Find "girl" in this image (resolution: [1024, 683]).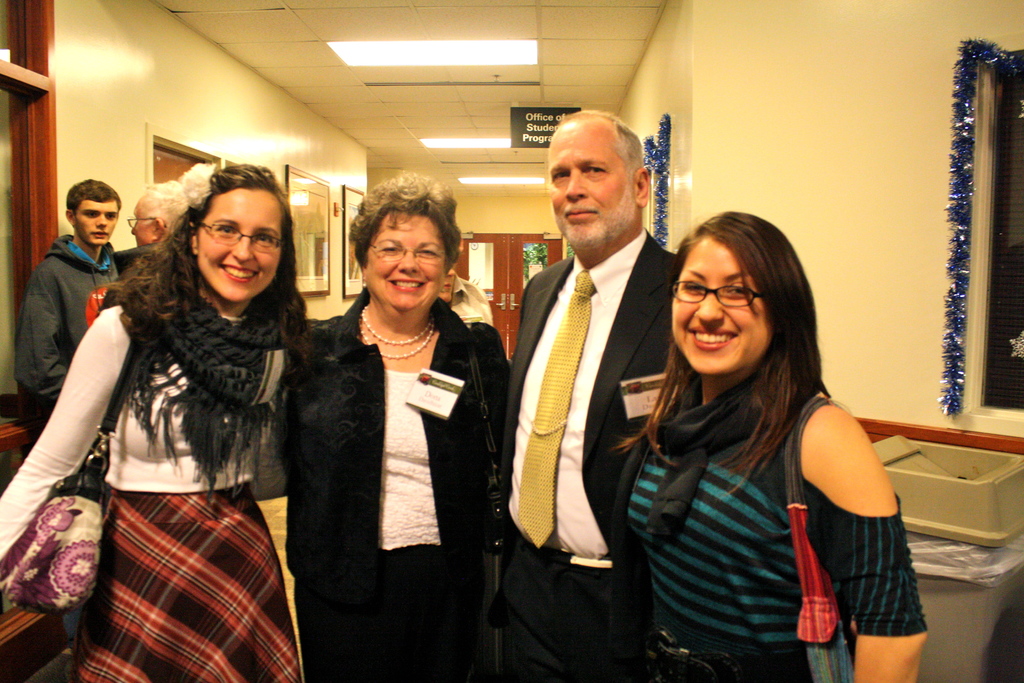
BBox(614, 206, 922, 682).
